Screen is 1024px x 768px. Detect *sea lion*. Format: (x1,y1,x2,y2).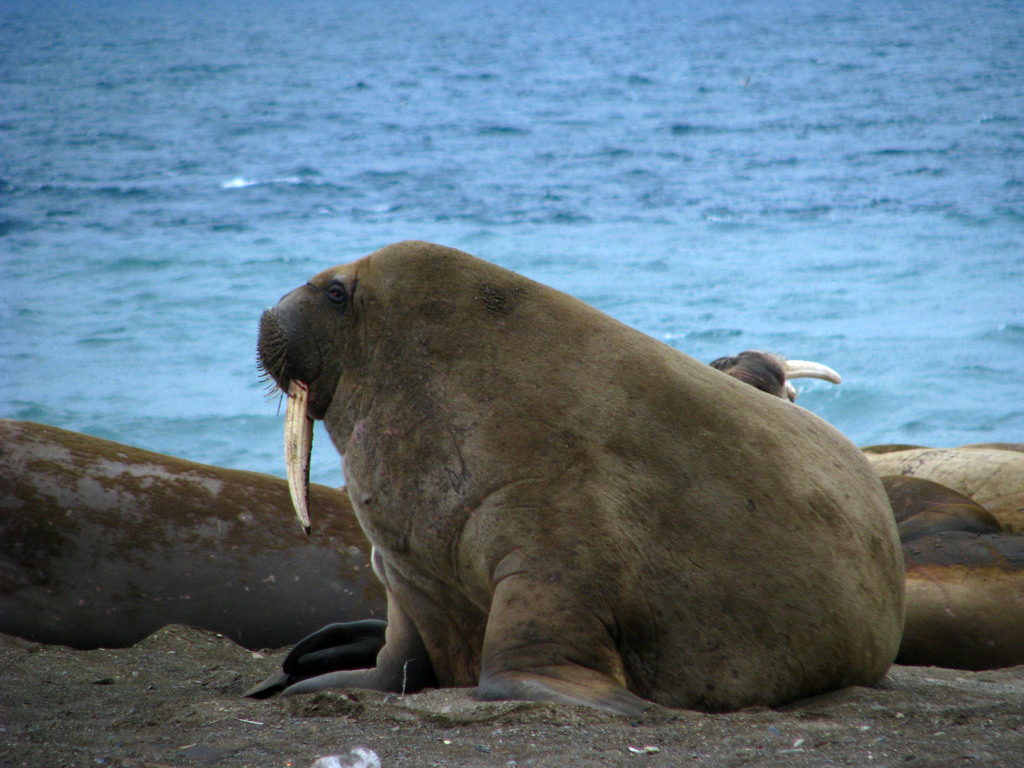
(253,243,909,721).
